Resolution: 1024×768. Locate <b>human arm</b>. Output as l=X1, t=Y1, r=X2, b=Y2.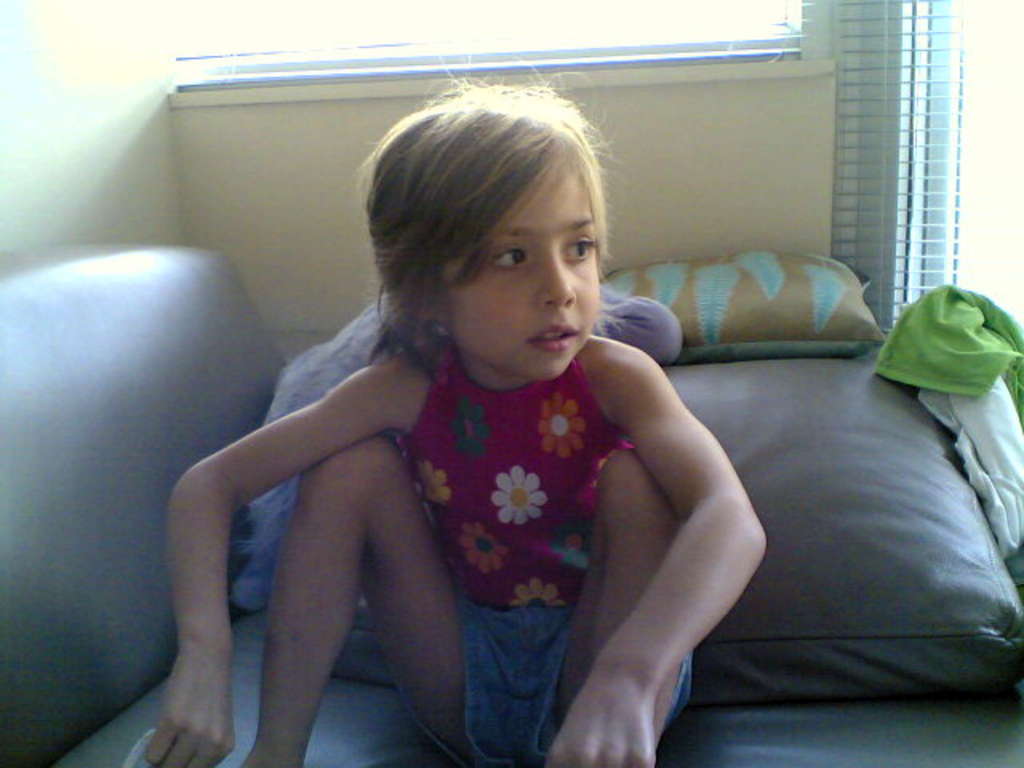
l=141, t=349, r=414, b=766.
